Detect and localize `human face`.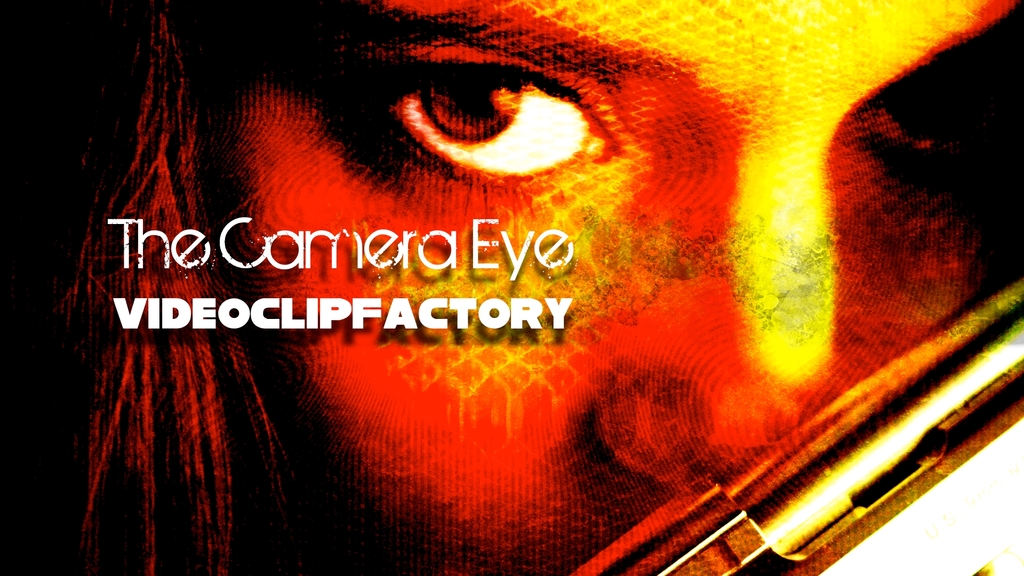
Localized at 202/0/1023/575.
